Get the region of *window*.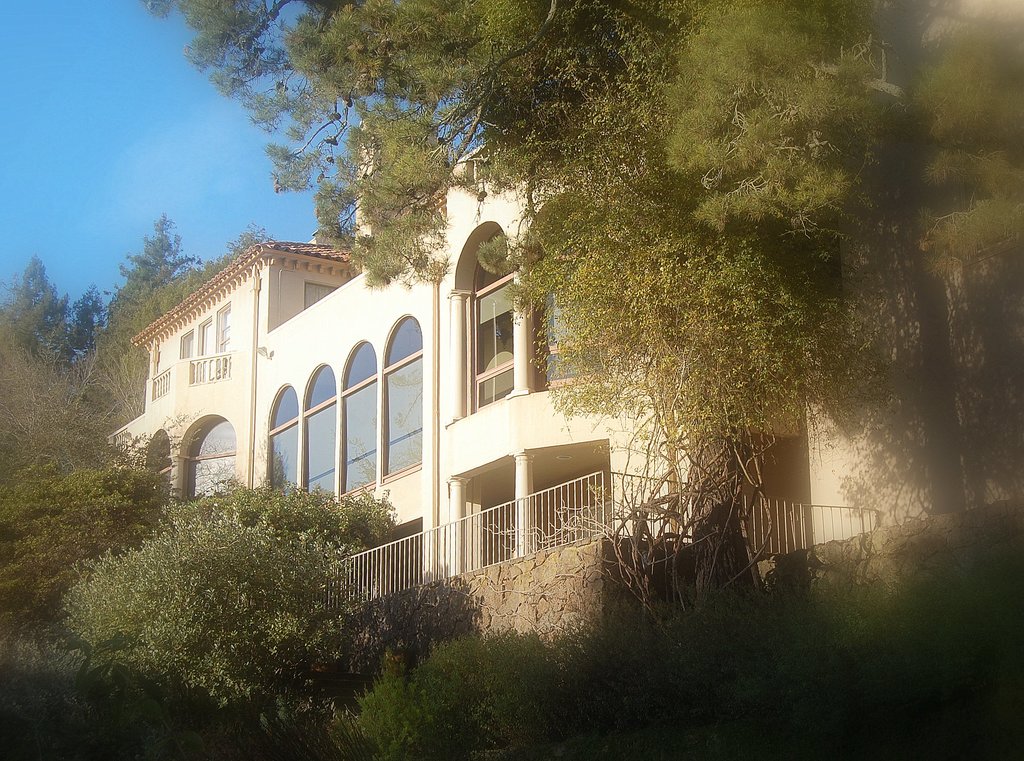
x1=201, y1=318, x2=213, y2=377.
